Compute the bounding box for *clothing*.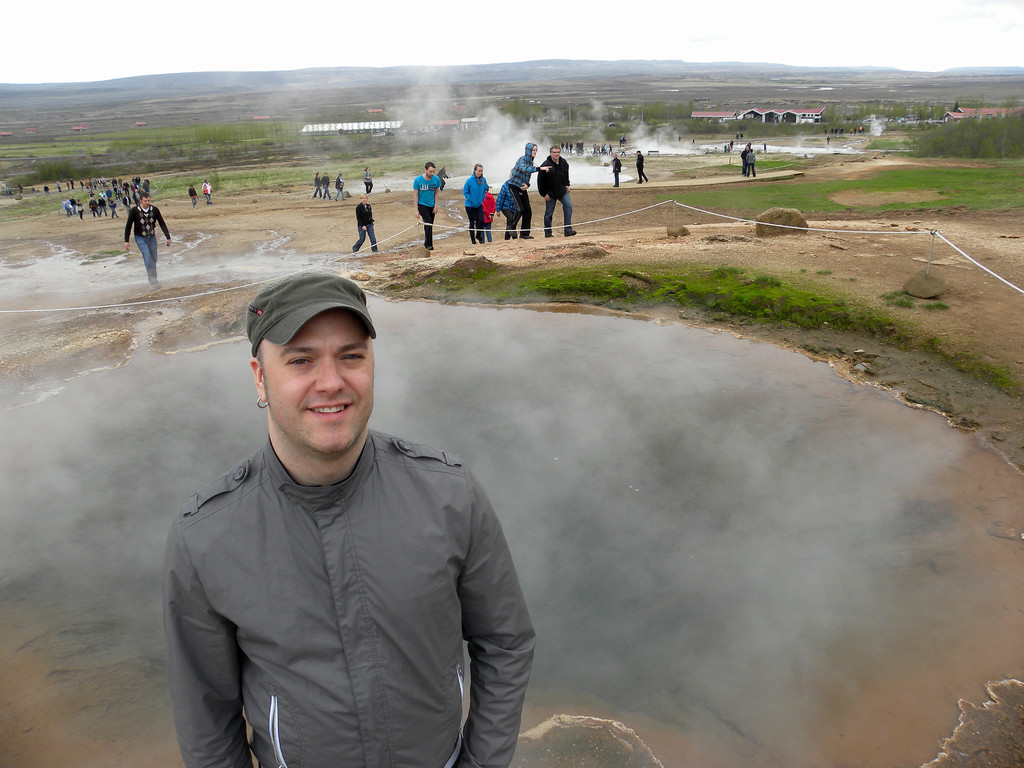
Rect(350, 200, 376, 253).
